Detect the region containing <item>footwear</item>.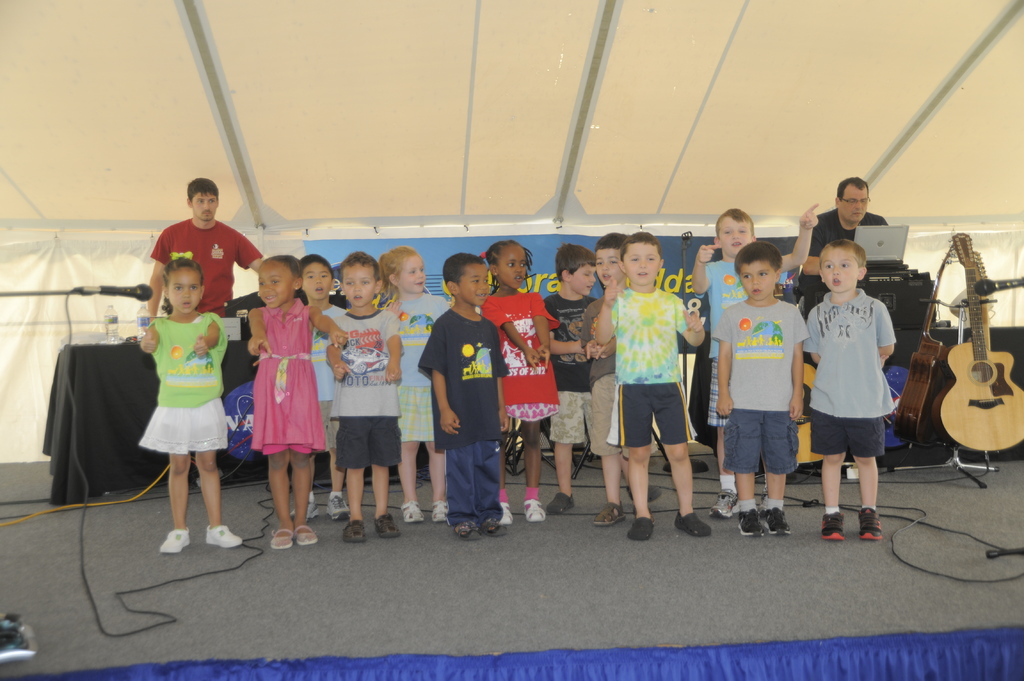
locate(509, 494, 553, 519).
